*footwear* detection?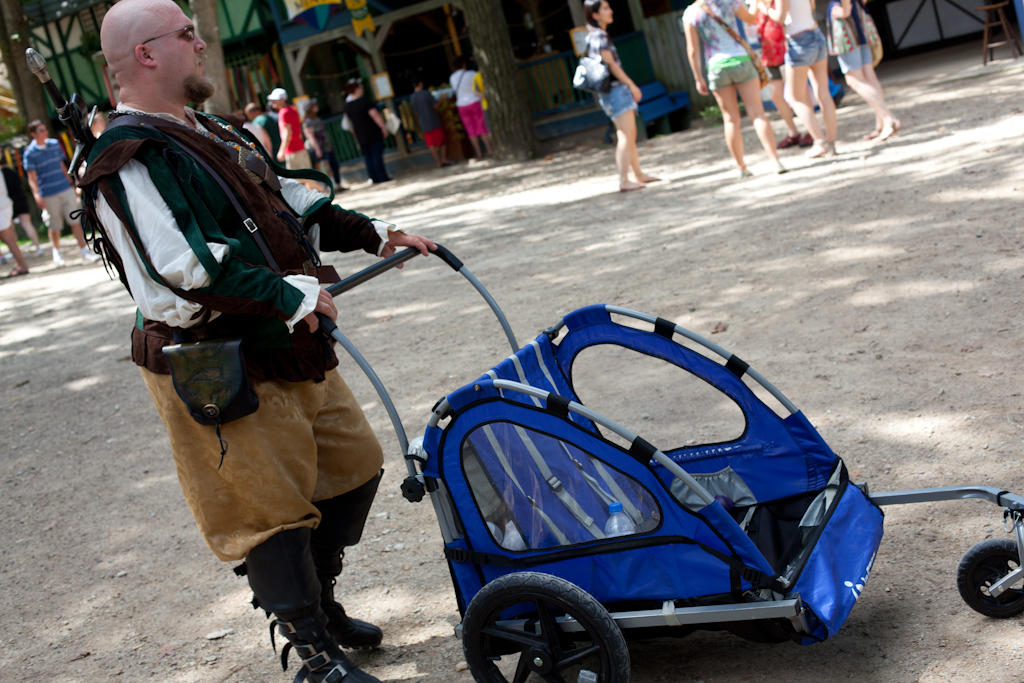
left=777, top=132, right=796, bottom=147
